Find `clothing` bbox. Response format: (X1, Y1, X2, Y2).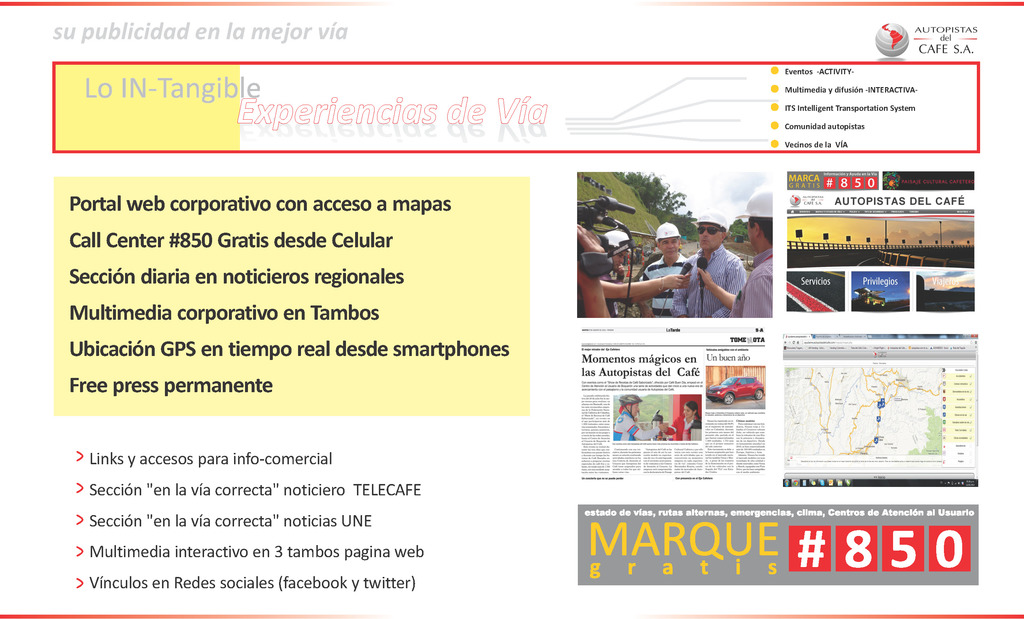
(595, 263, 641, 327).
